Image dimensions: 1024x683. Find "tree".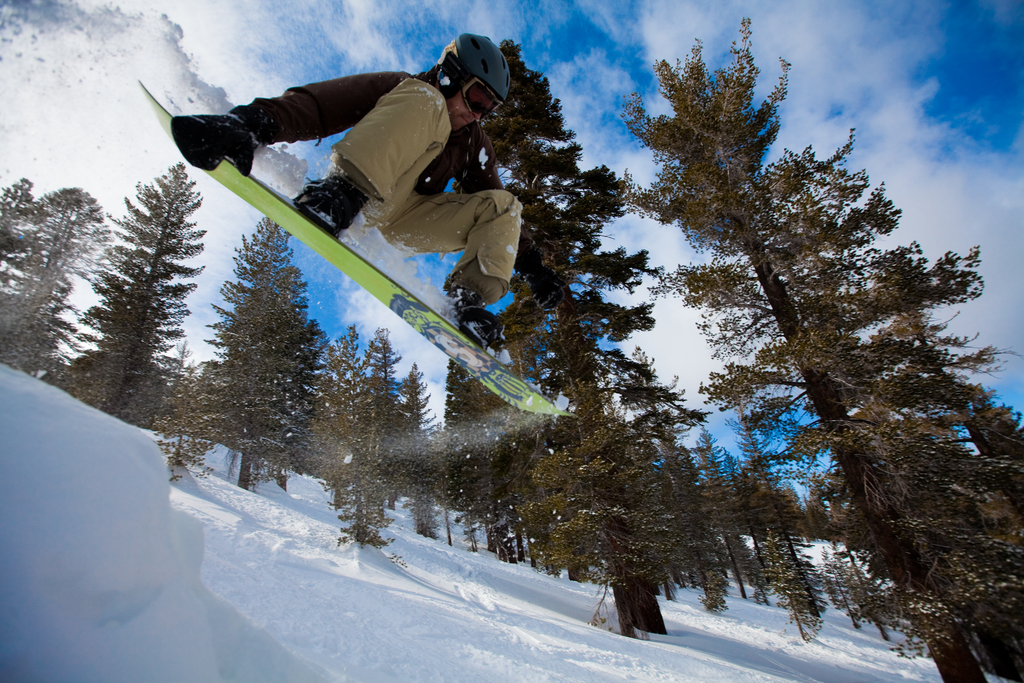
x1=0, y1=183, x2=112, y2=375.
